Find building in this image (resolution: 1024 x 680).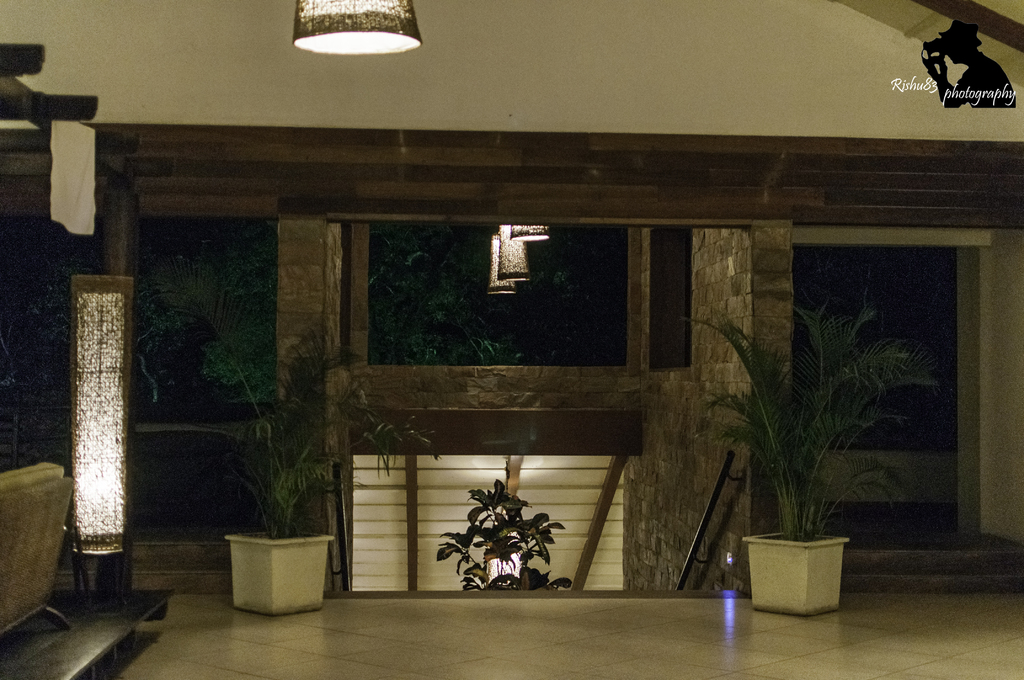
l=0, t=0, r=1023, b=679.
